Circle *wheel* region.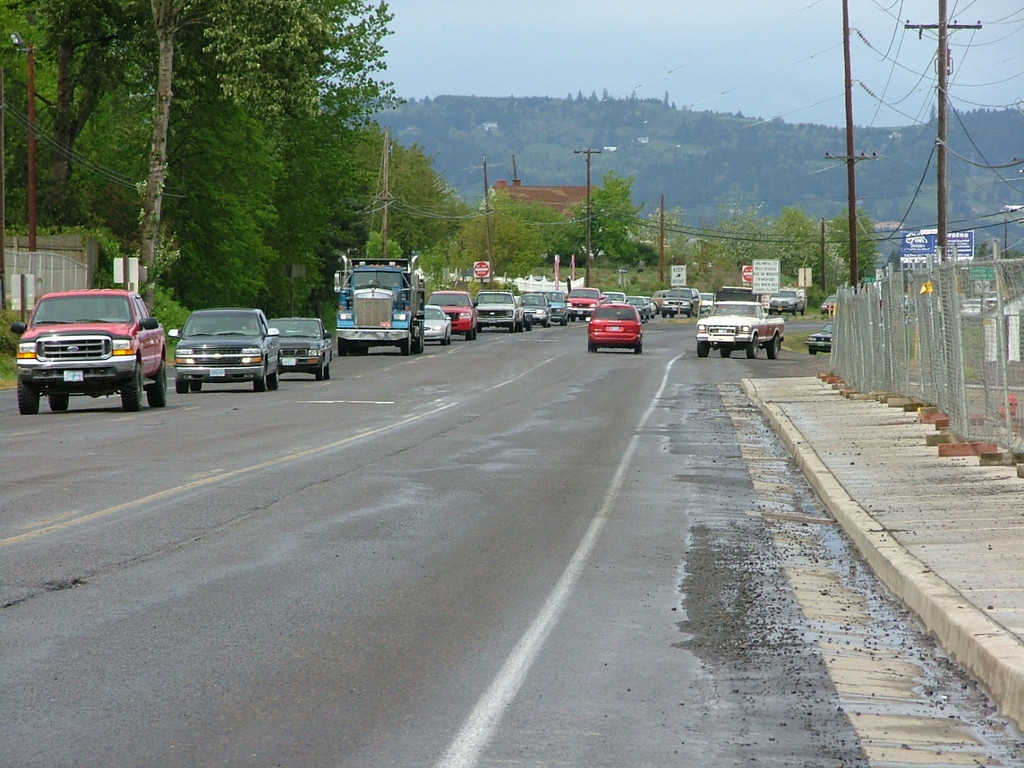
Region: {"left": 661, "top": 310, "right": 668, "bottom": 318}.
